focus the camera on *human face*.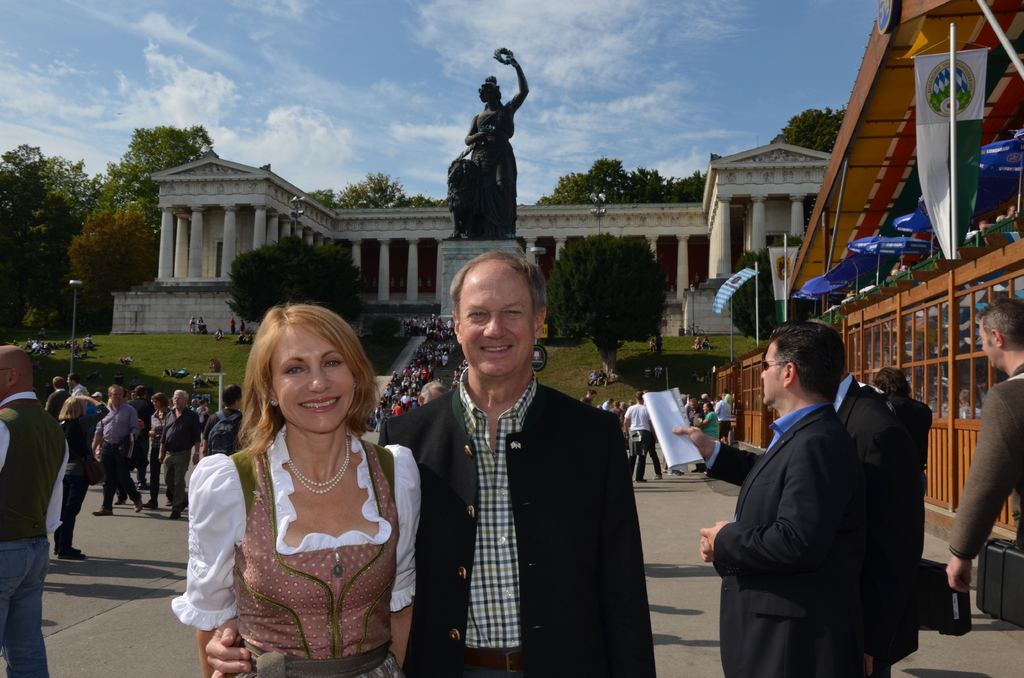
Focus region: Rect(979, 321, 1003, 370).
